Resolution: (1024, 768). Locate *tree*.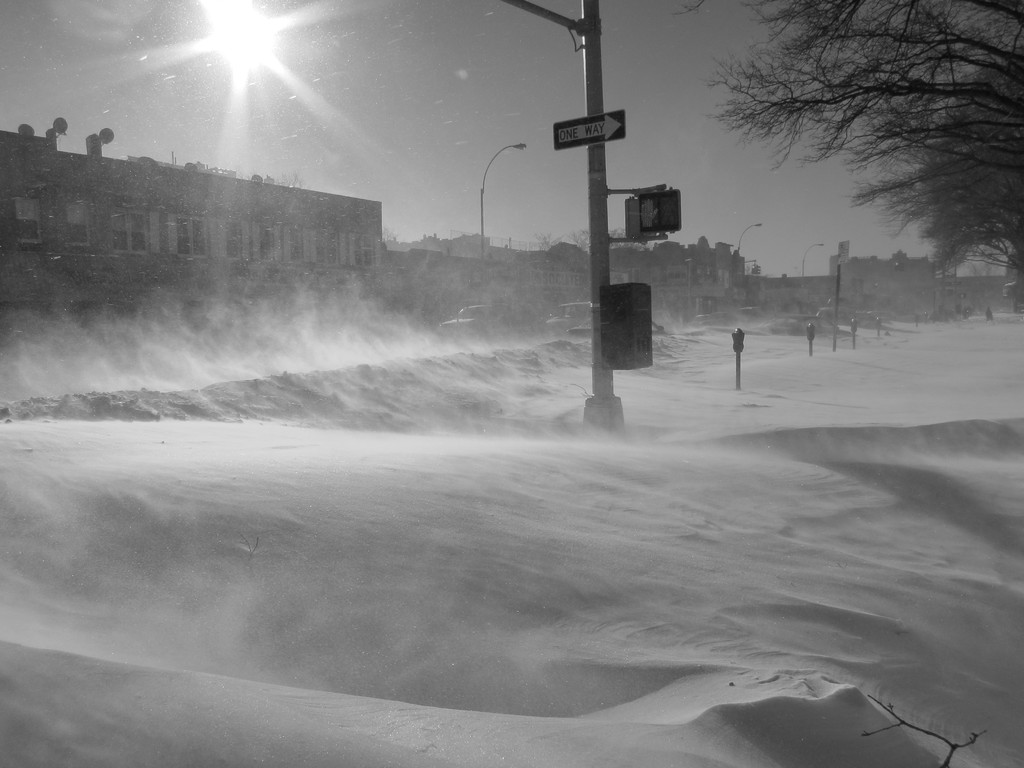
x1=700, y1=0, x2=1023, y2=283.
